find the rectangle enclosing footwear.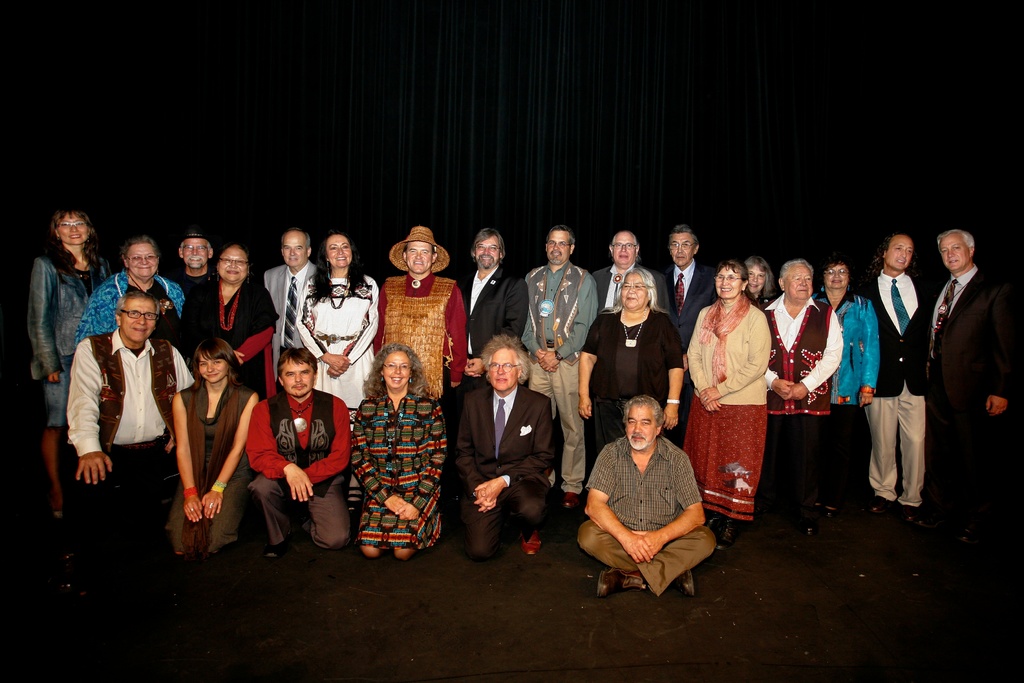
region(703, 506, 716, 528).
